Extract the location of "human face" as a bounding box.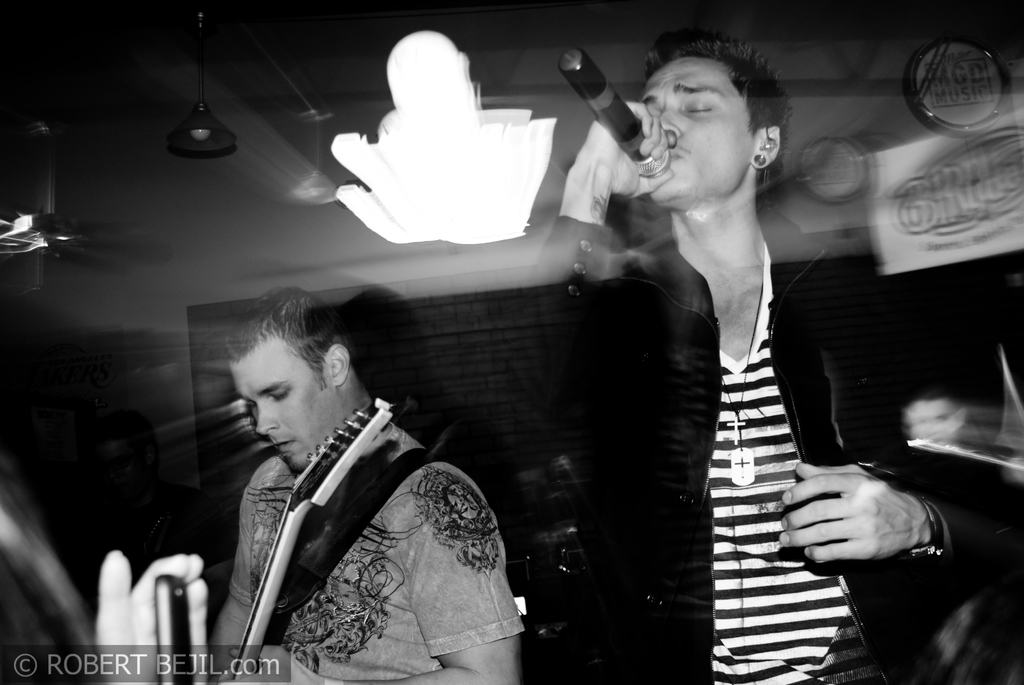
<bbox>228, 333, 328, 475</bbox>.
